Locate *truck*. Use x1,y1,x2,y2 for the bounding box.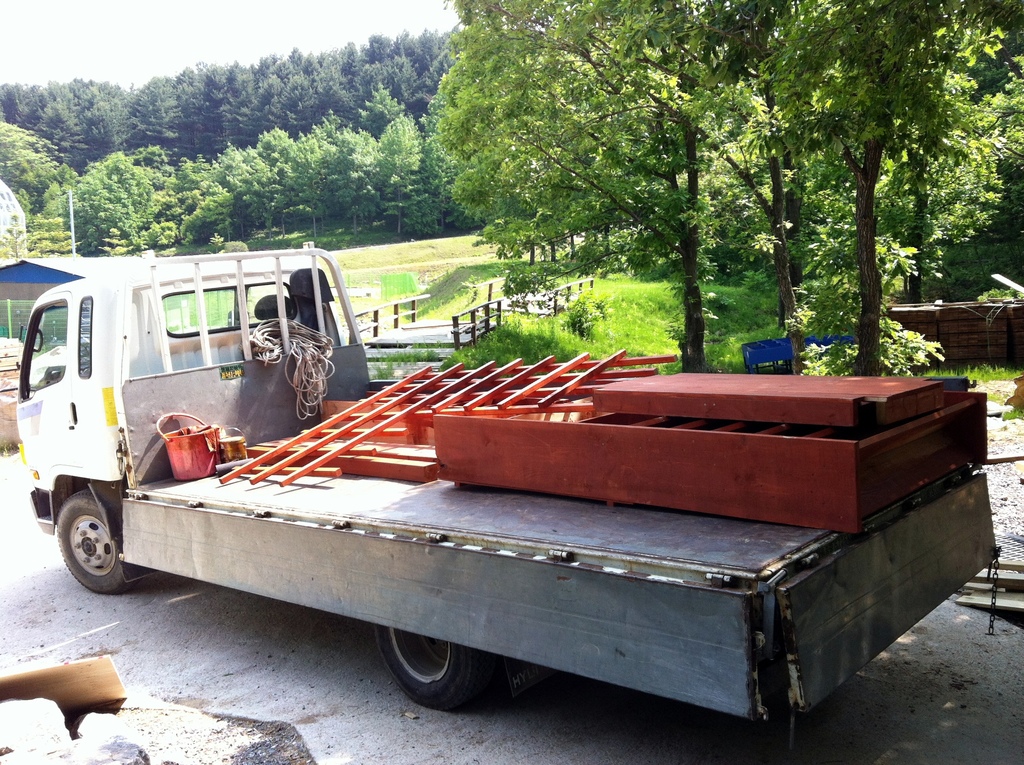
20,302,997,697.
